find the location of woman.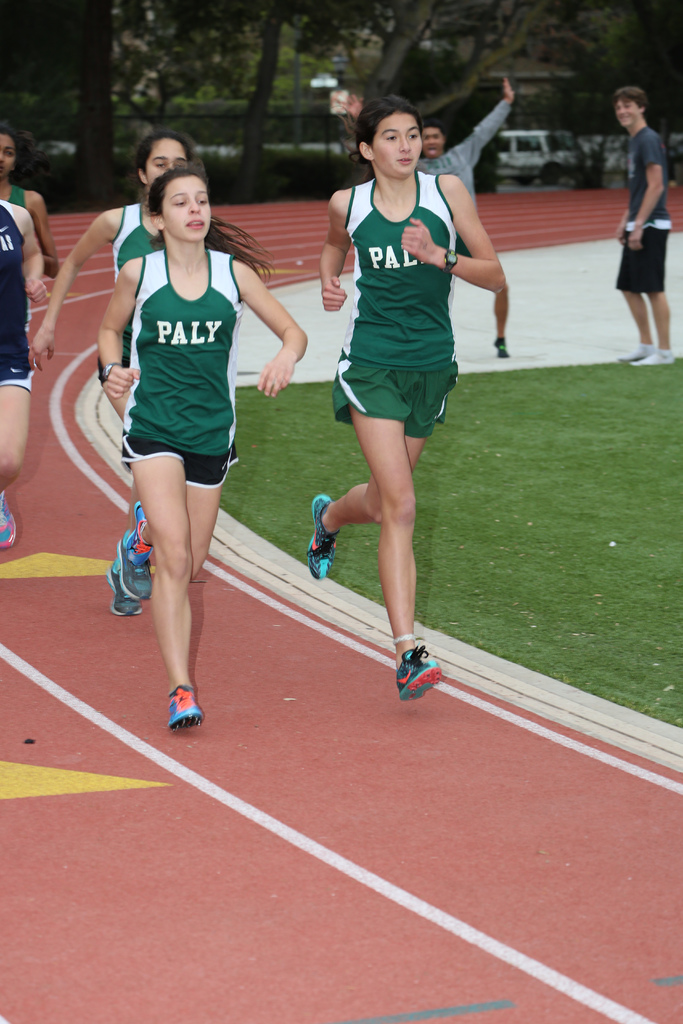
Location: bbox=[0, 128, 61, 284].
